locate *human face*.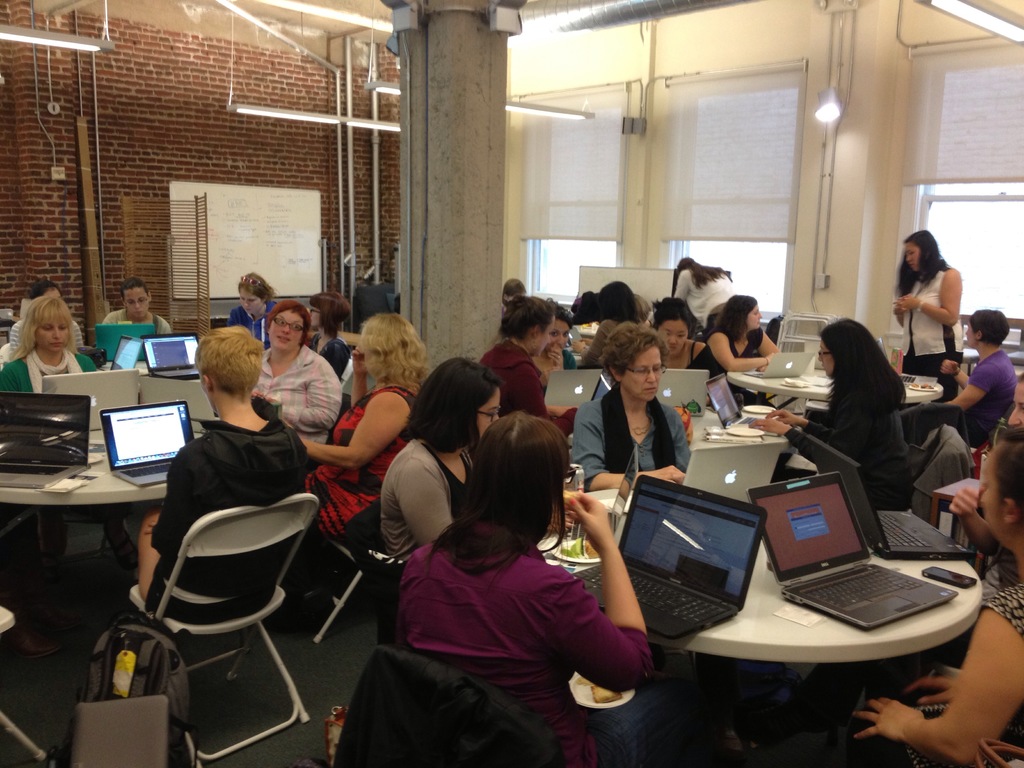
Bounding box: x1=305 y1=304 x2=321 y2=326.
